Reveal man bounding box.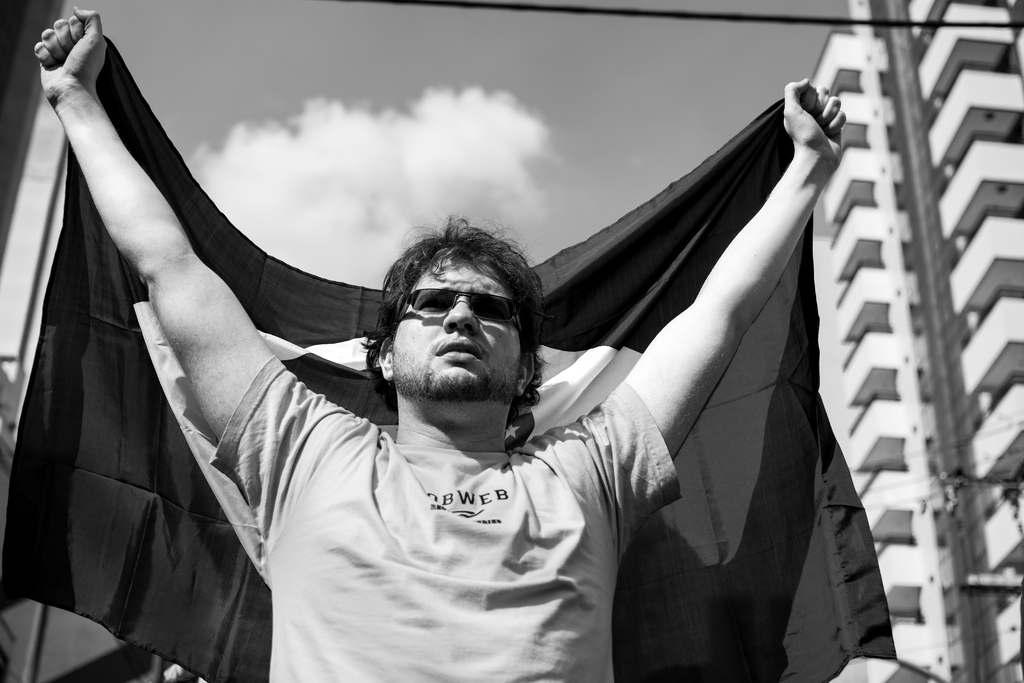
Revealed: left=31, top=4, right=847, bottom=682.
